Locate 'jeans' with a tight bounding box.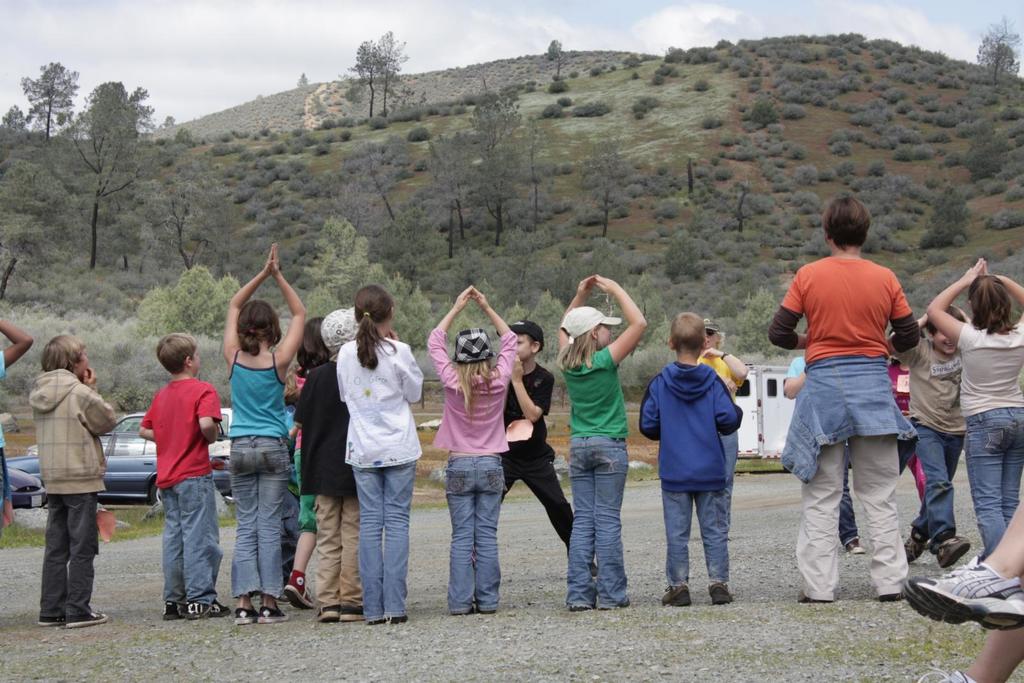
x1=666, y1=485, x2=730, y2=581.
